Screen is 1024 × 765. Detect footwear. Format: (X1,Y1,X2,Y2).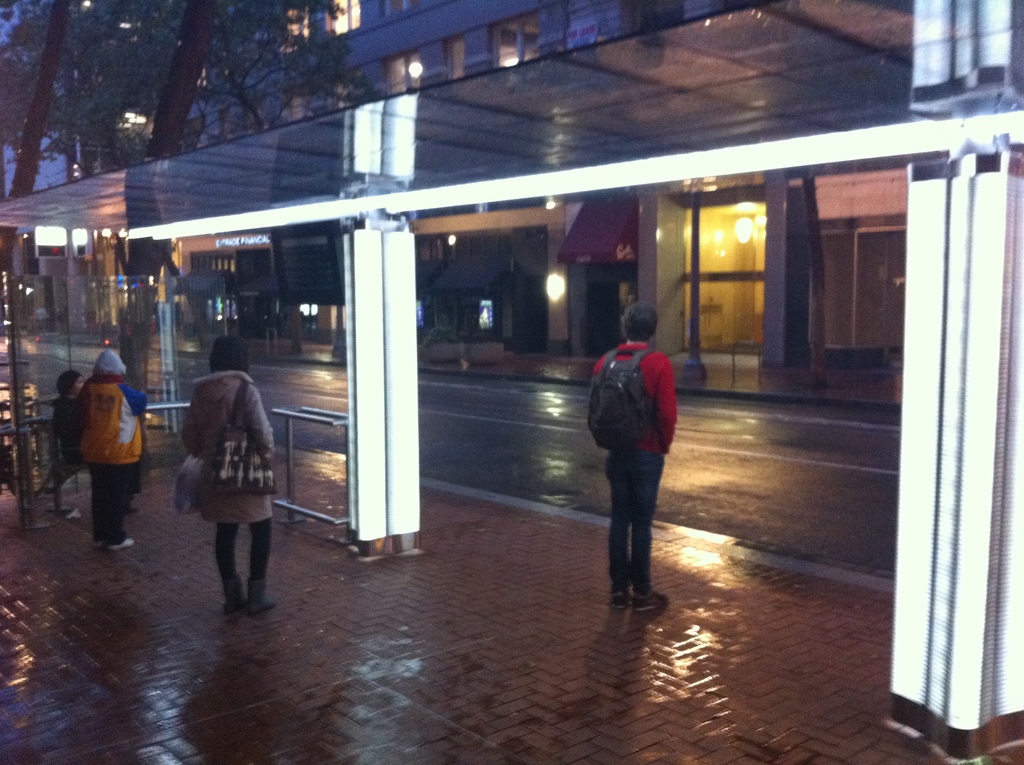
(634,584,670,613).
